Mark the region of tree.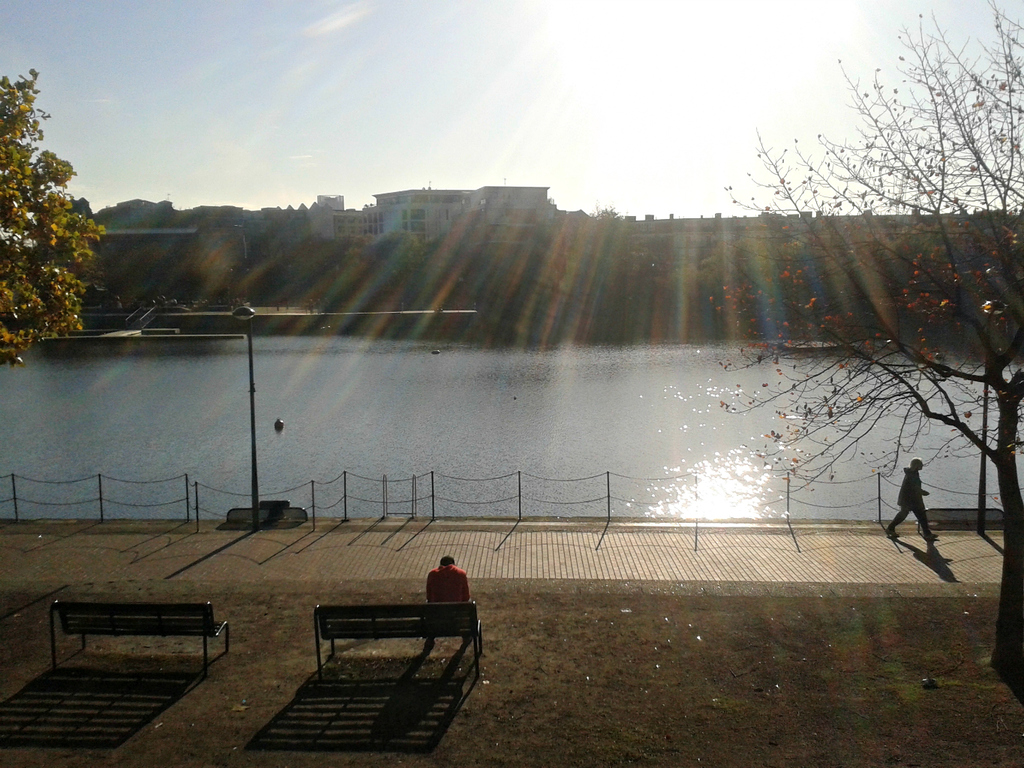
Region: detection(0, 70, 106, 357).
